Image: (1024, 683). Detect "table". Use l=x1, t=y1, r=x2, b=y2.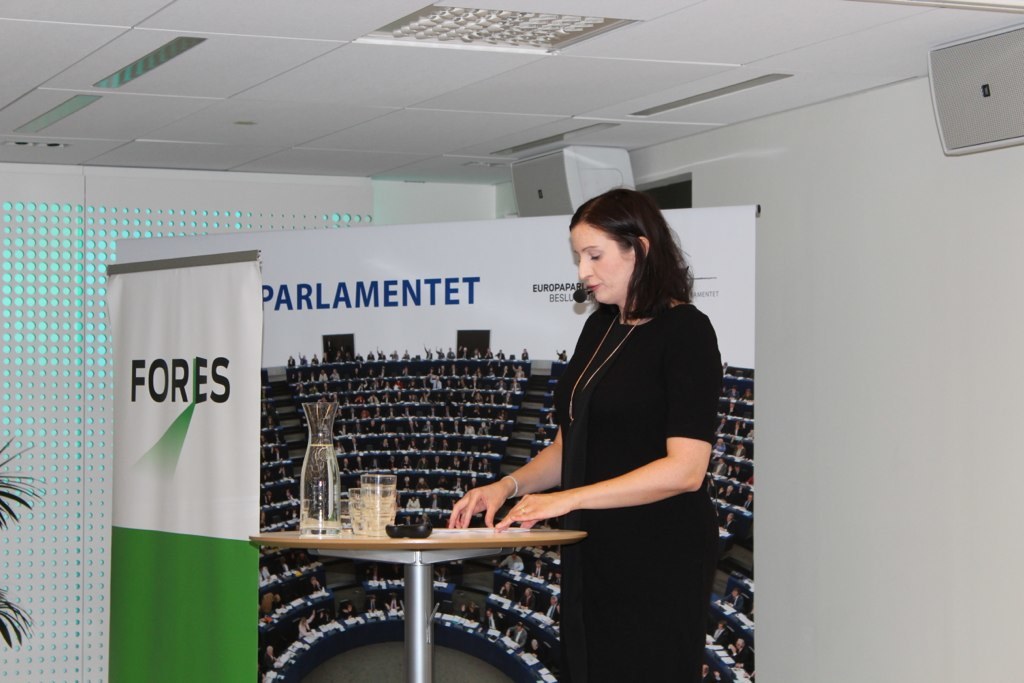
l=219, t=479, r=629, b=670.
